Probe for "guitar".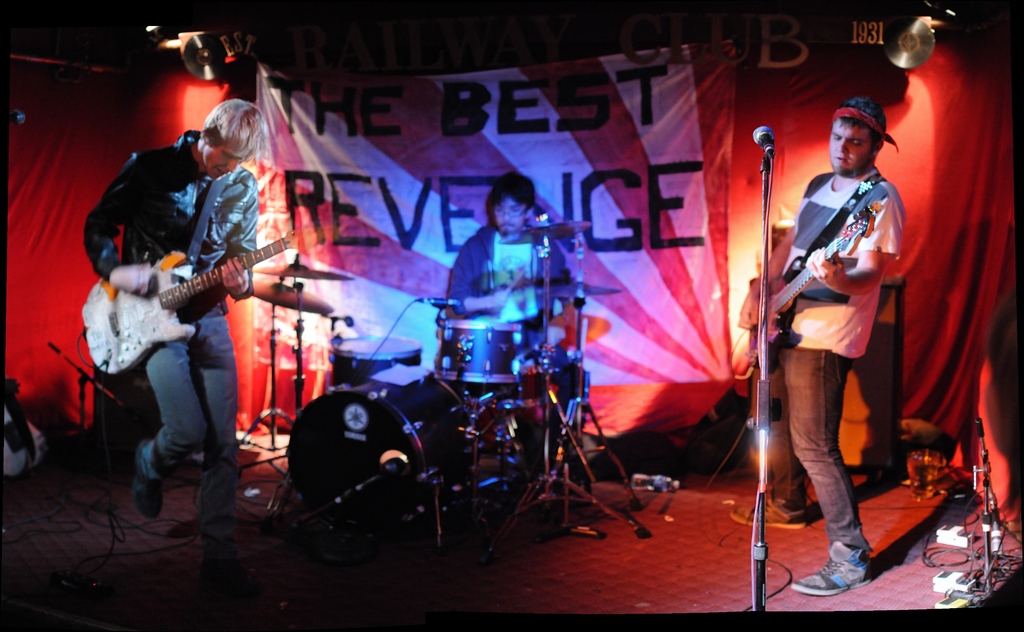
Probe result: (left=746, top=220, right=864, bottom=379).
